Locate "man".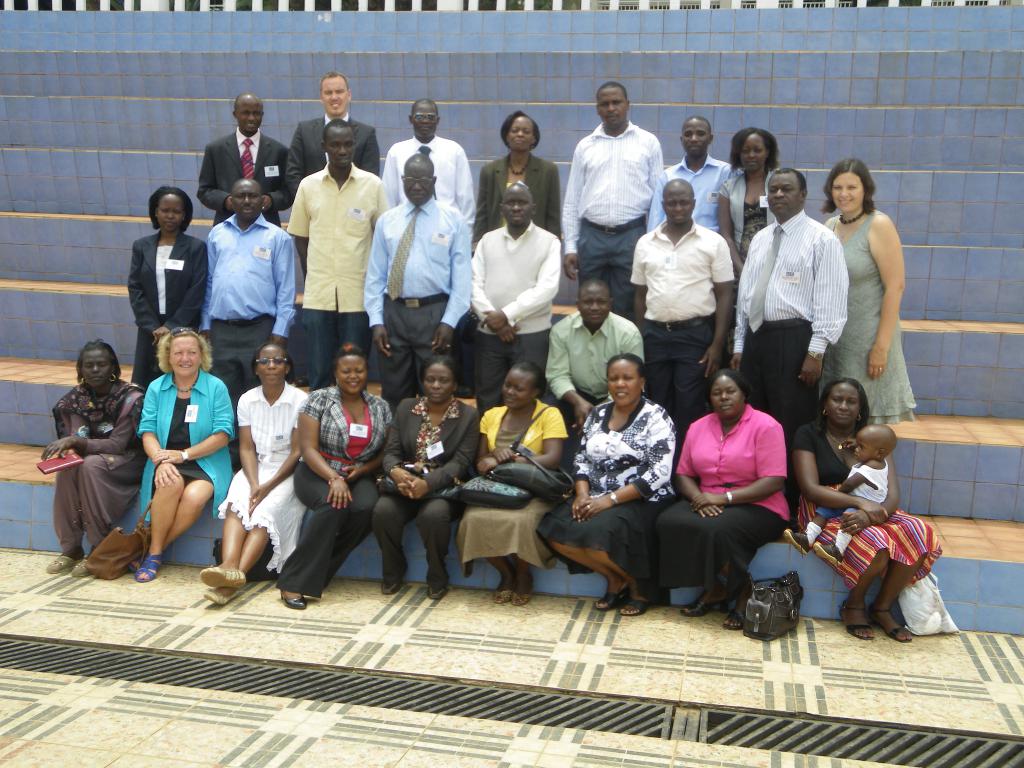
Bounding box: bbox=(194, 173, 299, 432).
